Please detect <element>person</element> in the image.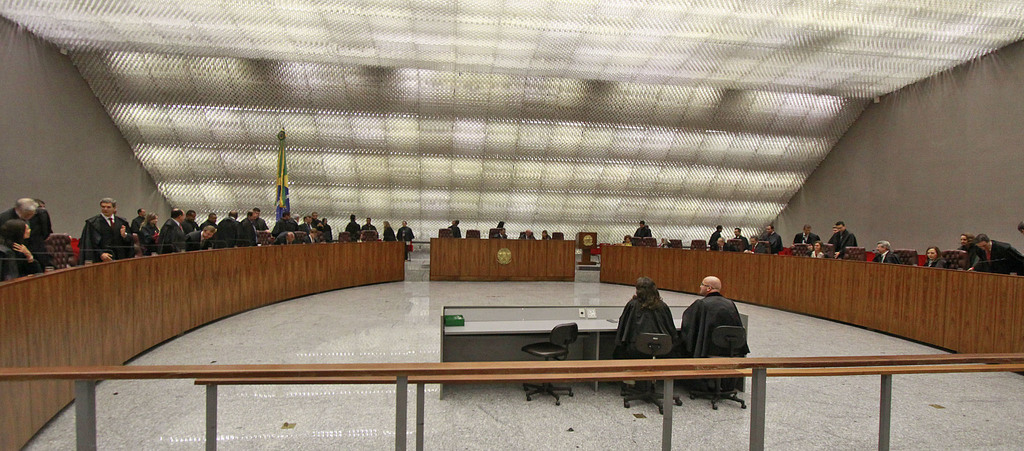
(left=694, top=265, right=752, bottom=377).
